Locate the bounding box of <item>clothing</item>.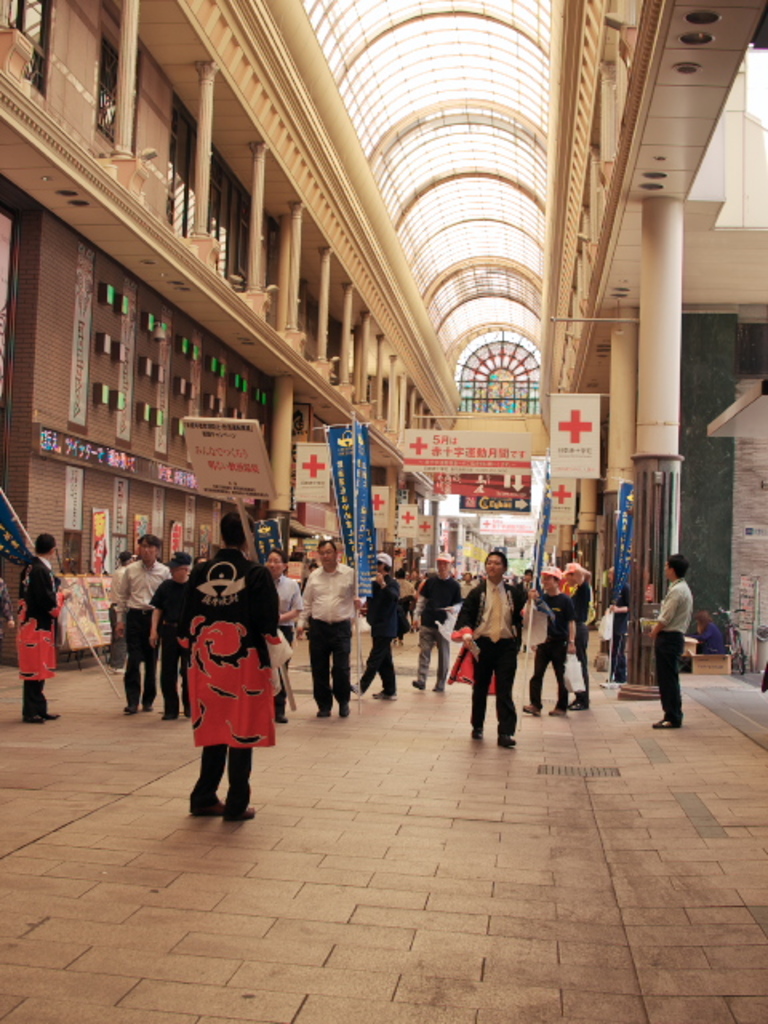
Bounding box: <box>298,568,360,710</box>.
